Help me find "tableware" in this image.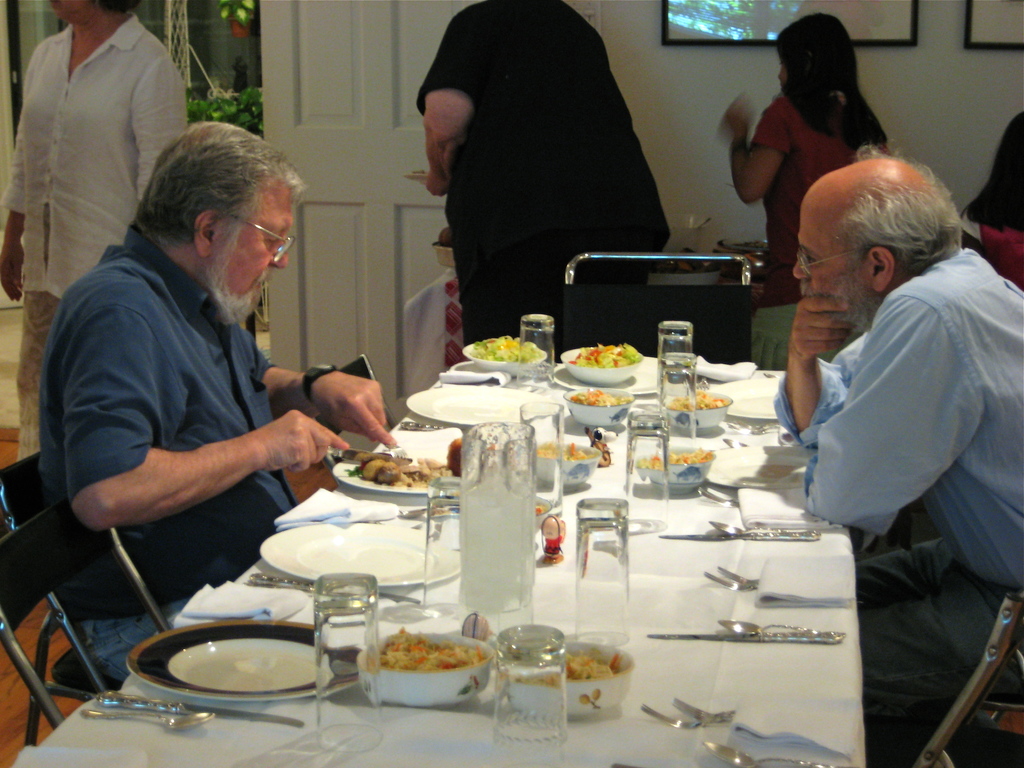
Found it: (703, 741, 848, 767).
